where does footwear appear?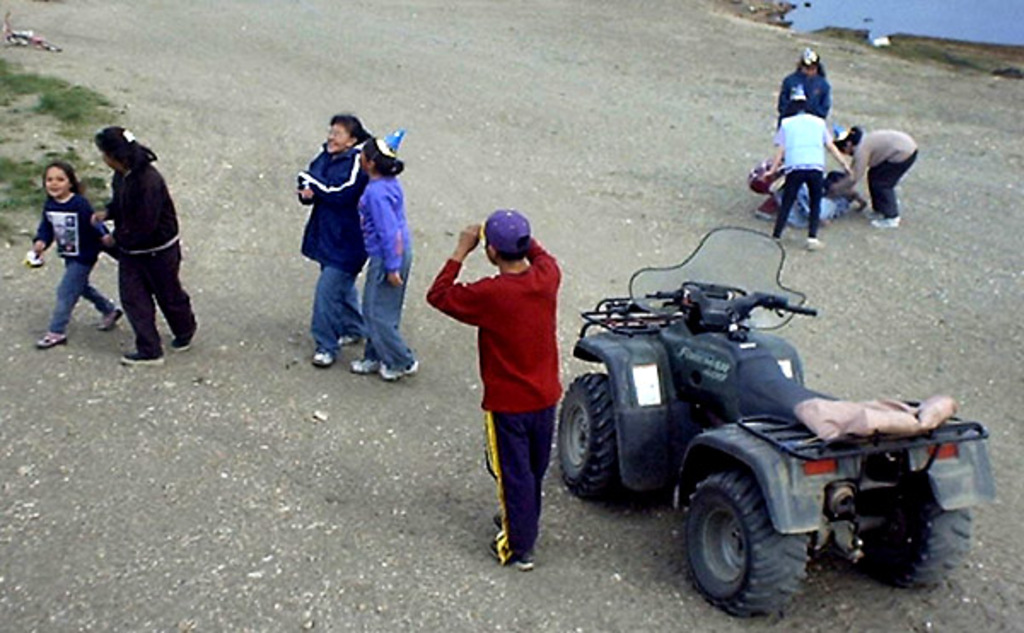
Appears at Rect(864, 215, 901, 227).
